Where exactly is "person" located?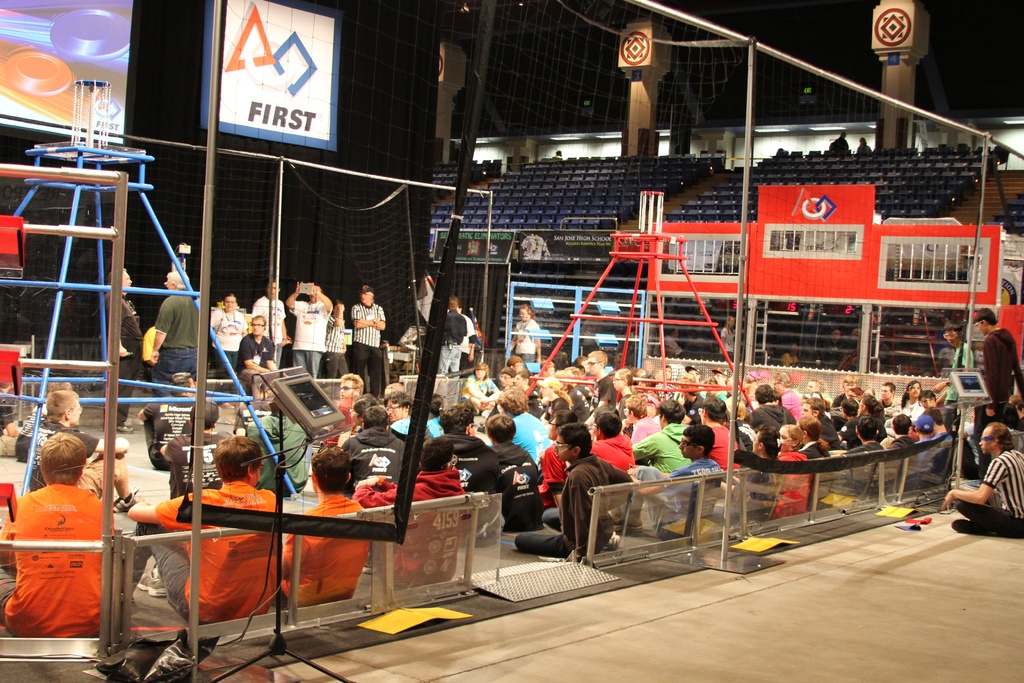
Its bounding box is (29,386,145,513).
